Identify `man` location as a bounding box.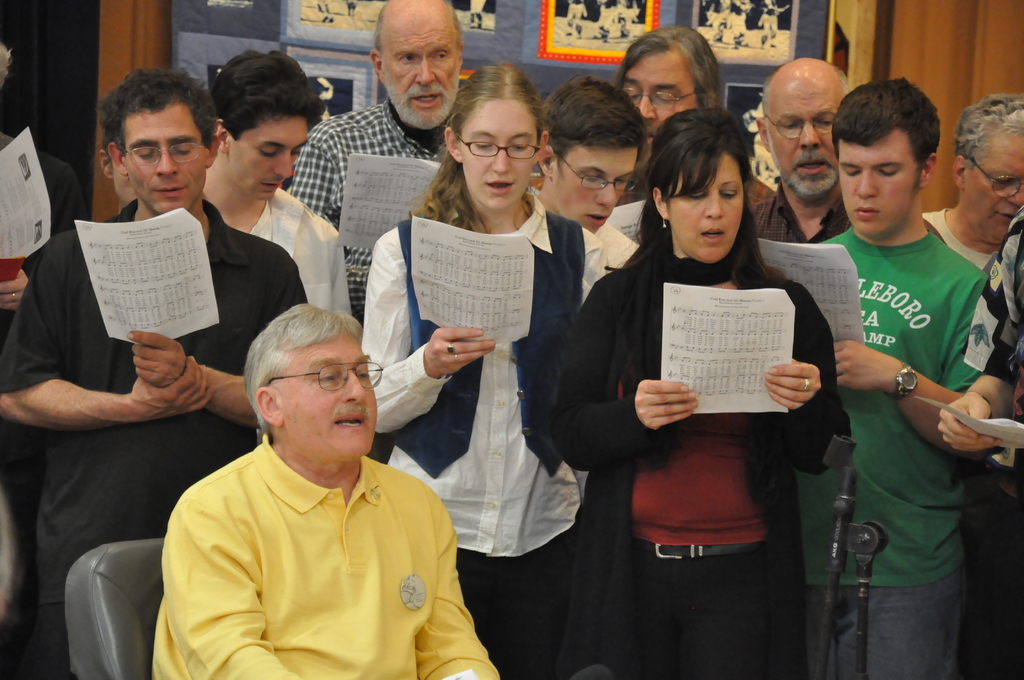
922, 93, 1023, 269.
